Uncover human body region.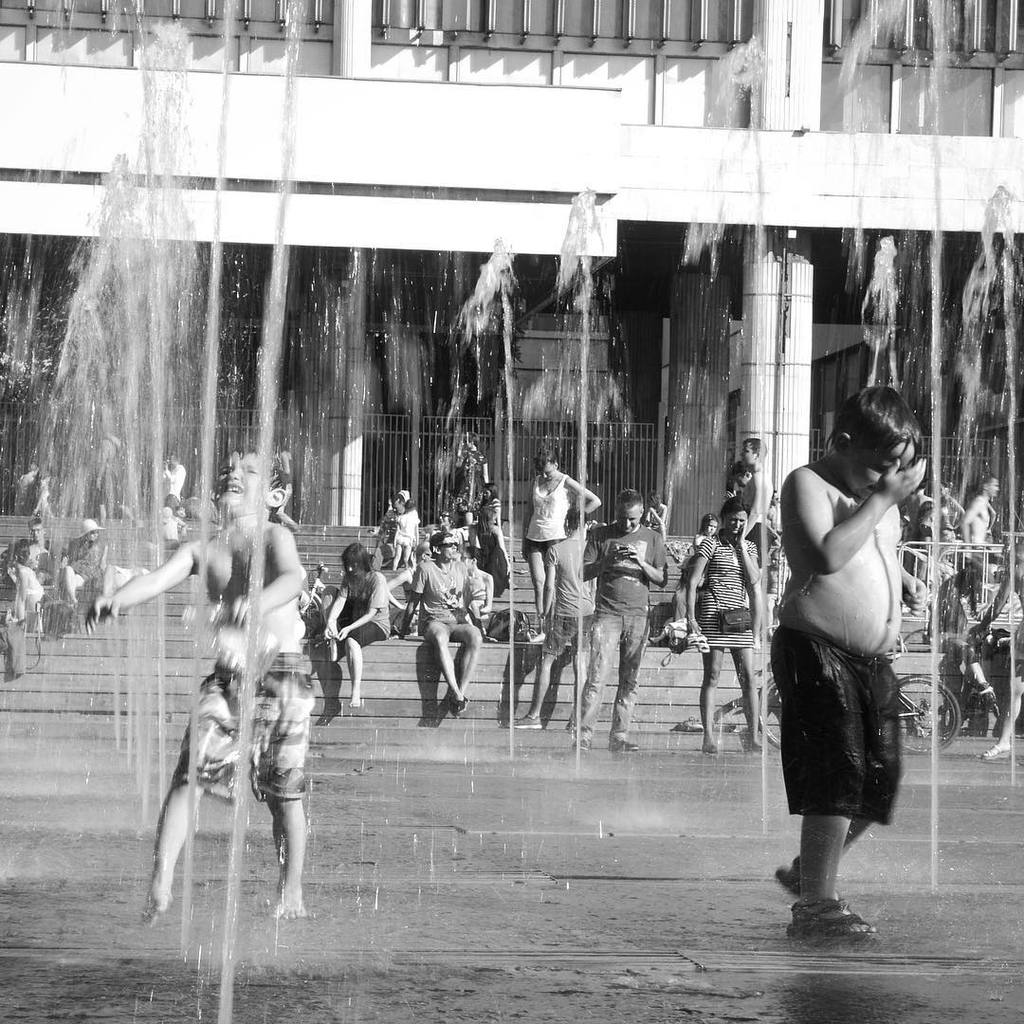
Uncovered: <box>522,469,594,636</box>.
